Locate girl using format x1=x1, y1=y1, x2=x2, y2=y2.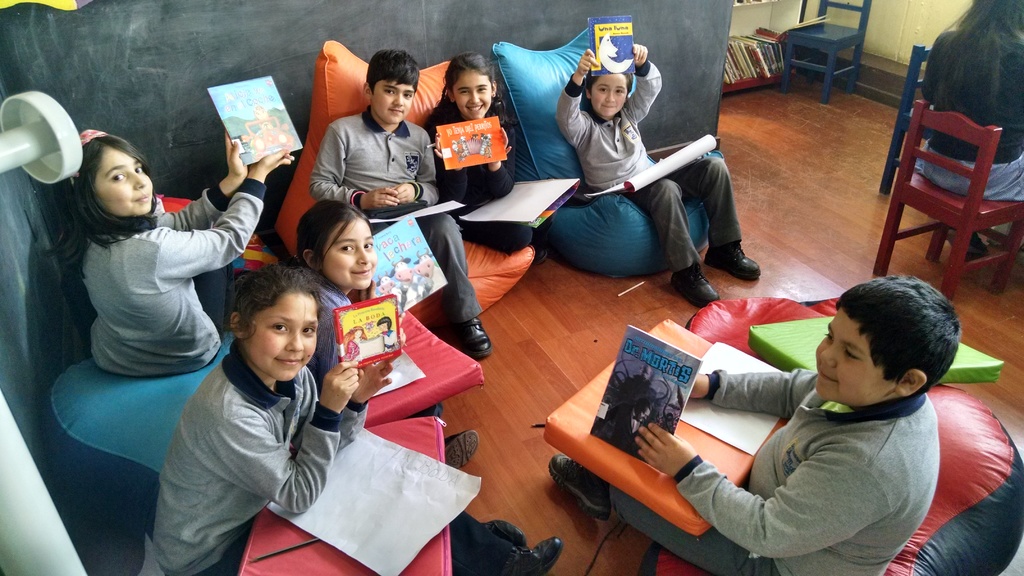
x1=141, y1=265, x2=564, y2=575.
